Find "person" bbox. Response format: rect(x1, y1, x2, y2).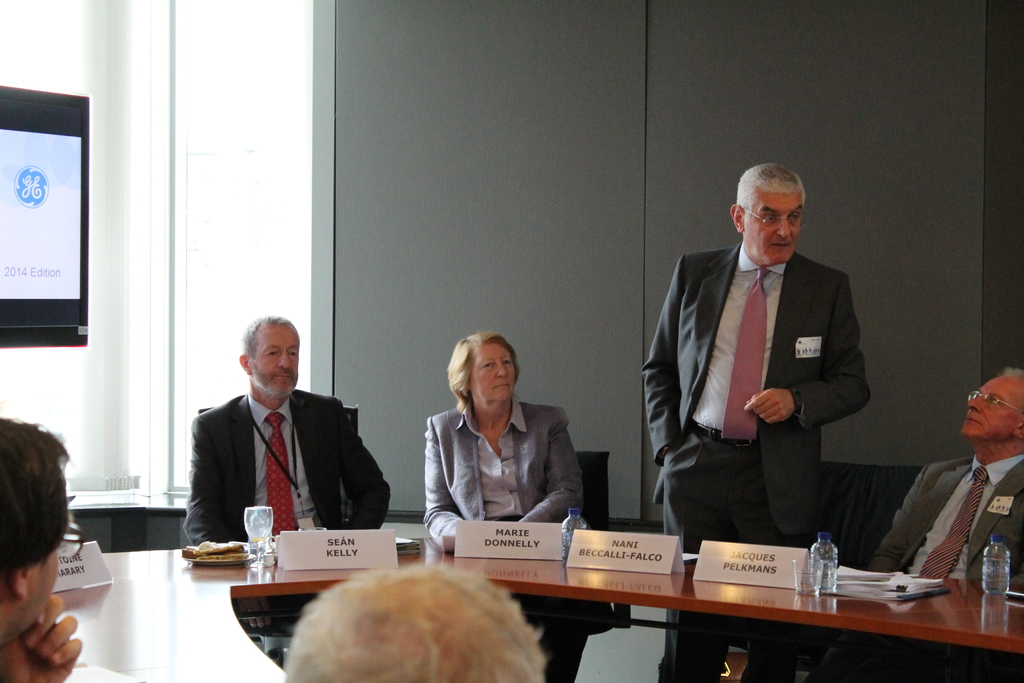
rect(283, 555, 547, 682).
